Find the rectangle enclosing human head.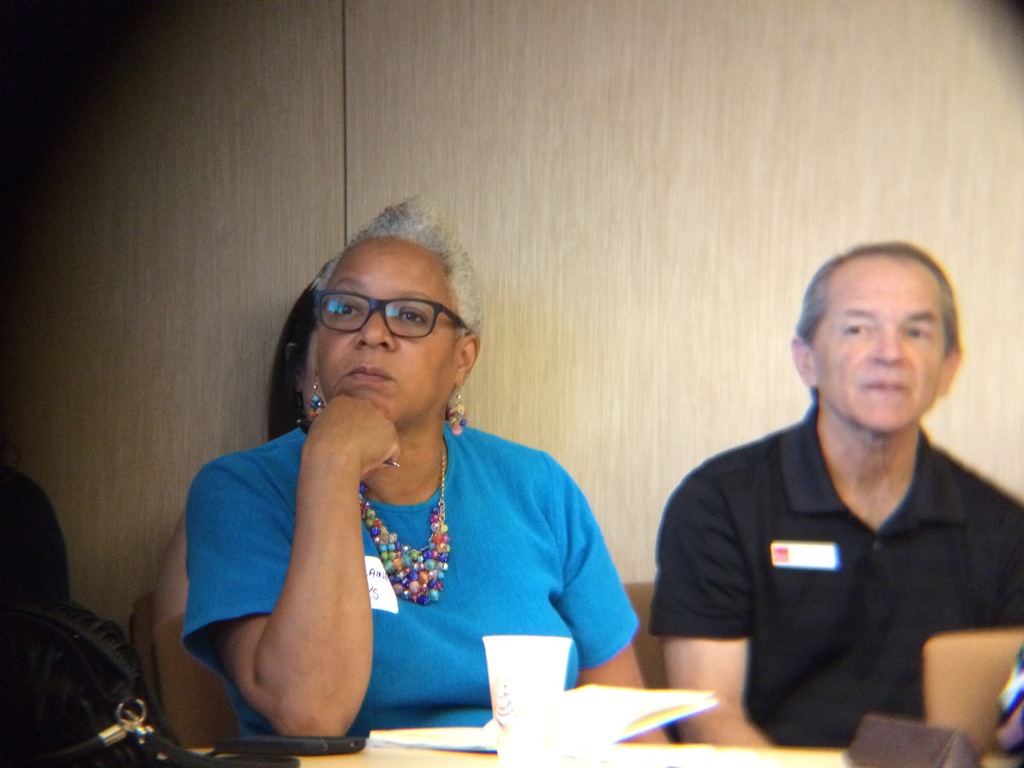
316/198/486/435.
